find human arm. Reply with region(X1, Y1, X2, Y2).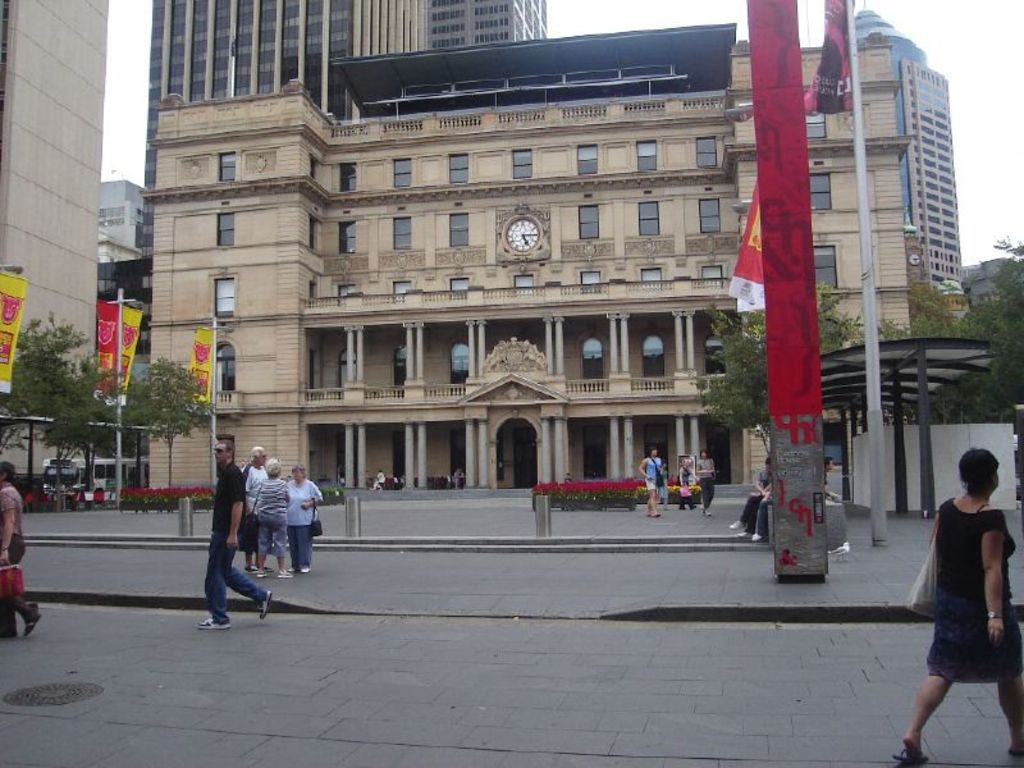
region(305, 495, 324, 503).
